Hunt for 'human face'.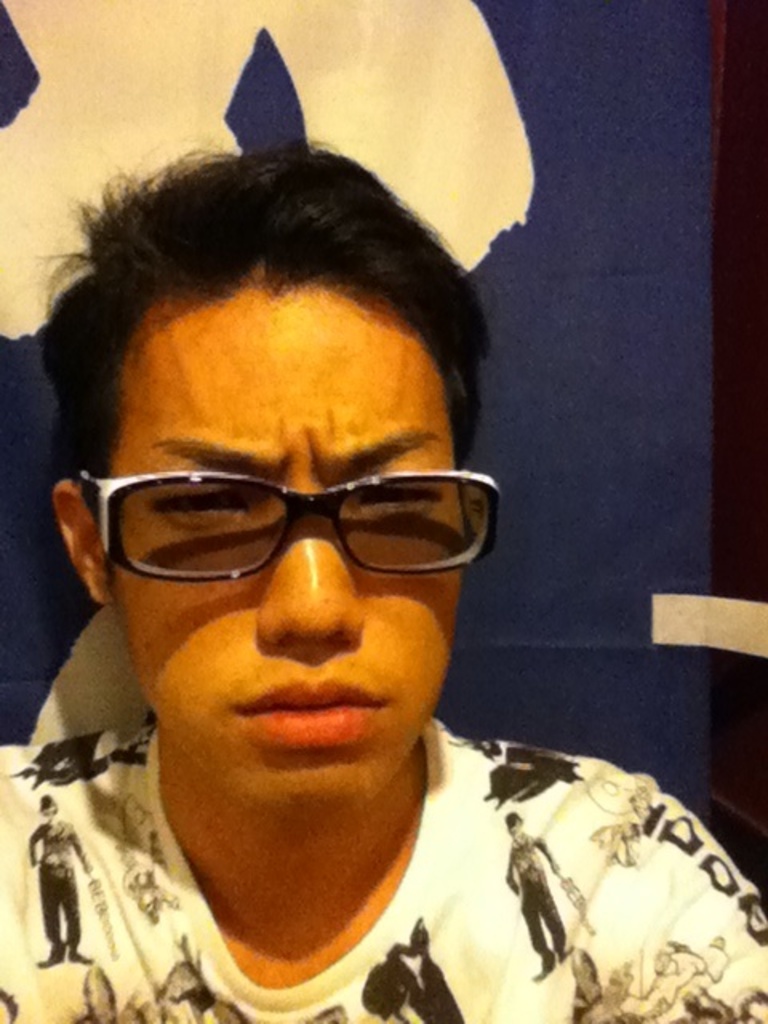
Hunted down at rect(110, 278, 467, 810).
